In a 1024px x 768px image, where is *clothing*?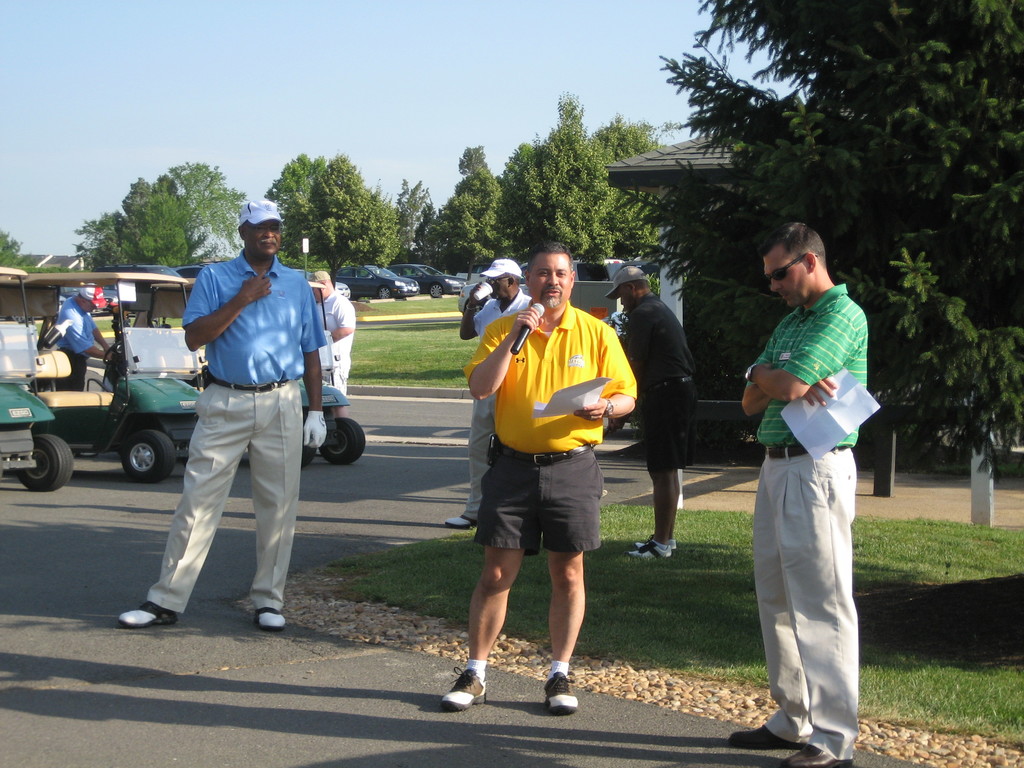
55 300 101 392.
